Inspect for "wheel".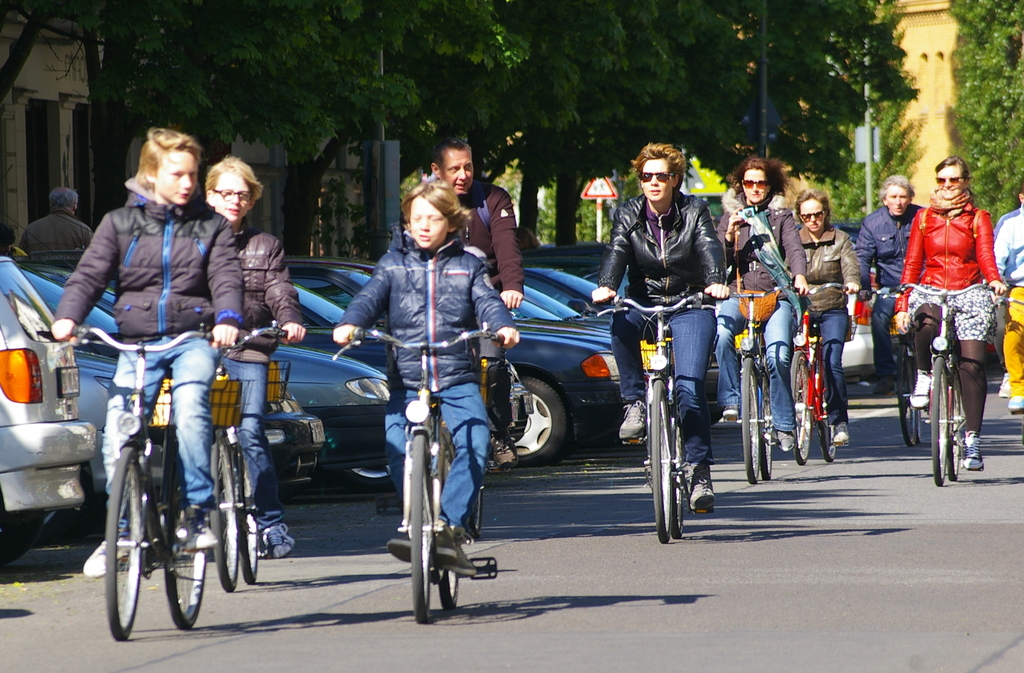
Inspection: (166,505,207,629).
